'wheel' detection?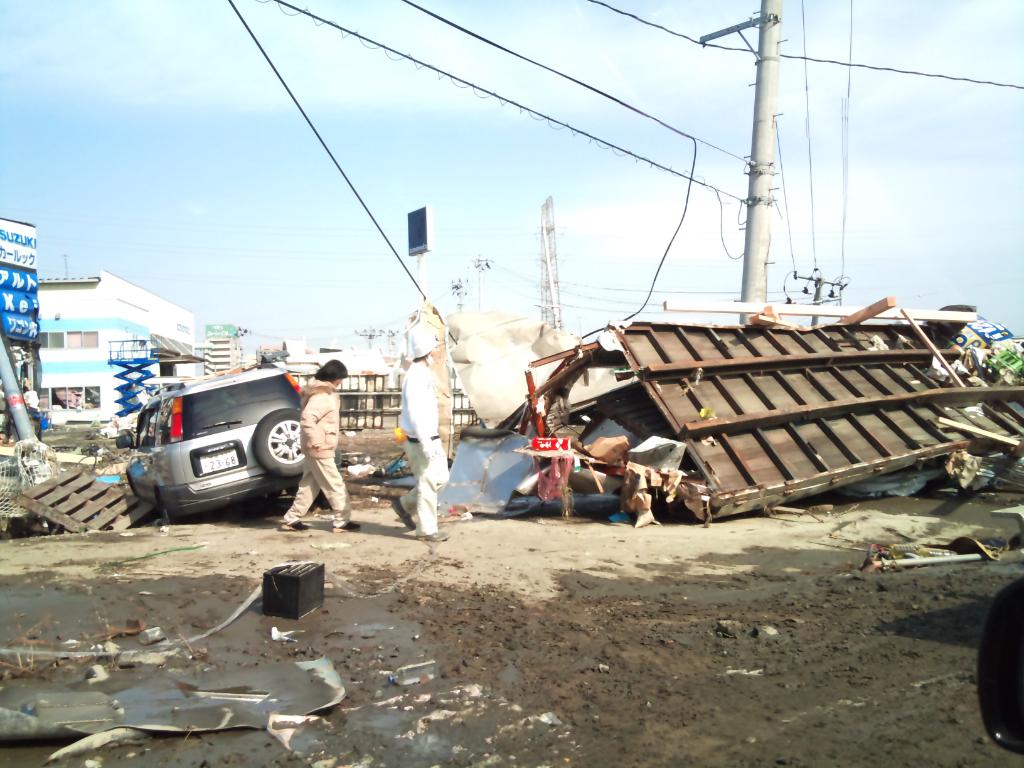
[252,406,310,478]
